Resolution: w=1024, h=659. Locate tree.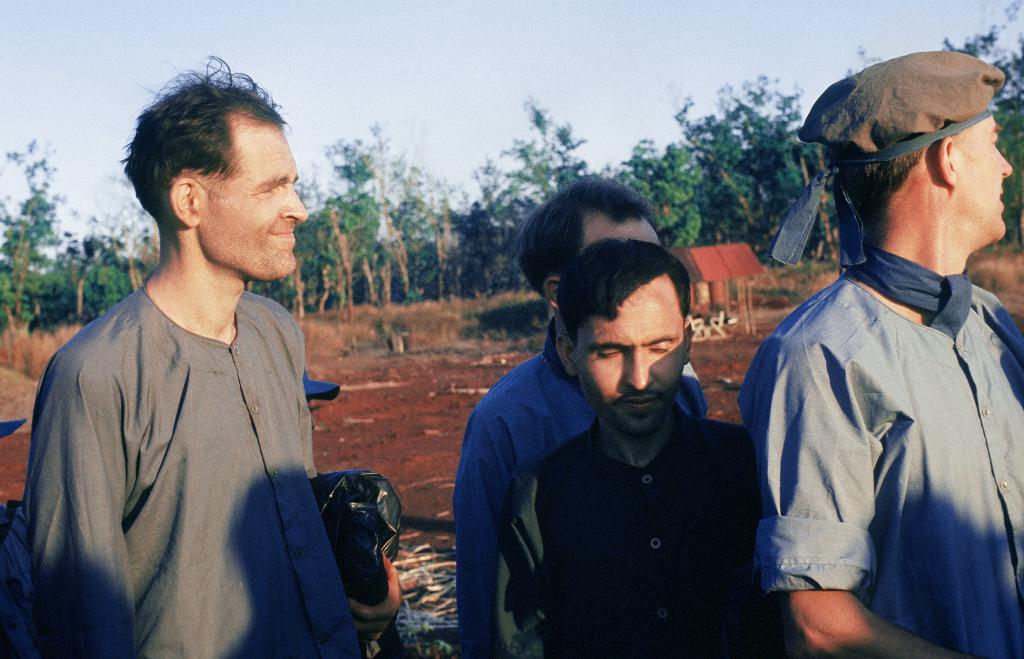
l=257, t=113, r=414, b=304.
